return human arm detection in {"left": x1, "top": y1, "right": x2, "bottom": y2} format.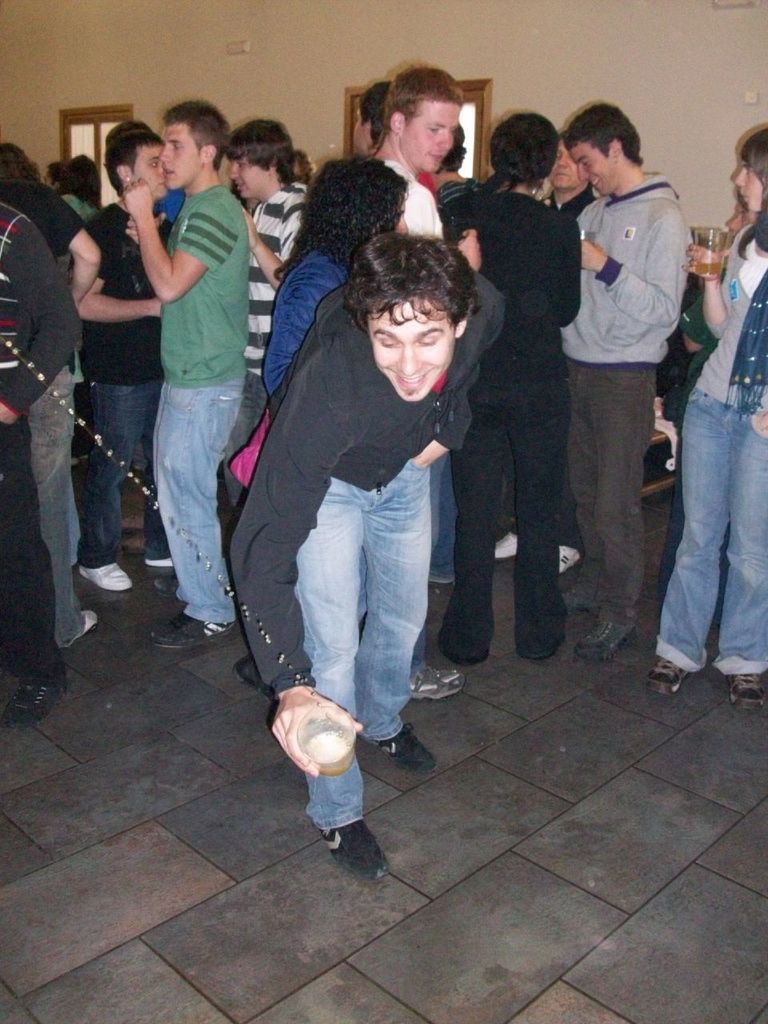
{"left": 0, "top": 211, "right": 86, "bottom": 422}.
